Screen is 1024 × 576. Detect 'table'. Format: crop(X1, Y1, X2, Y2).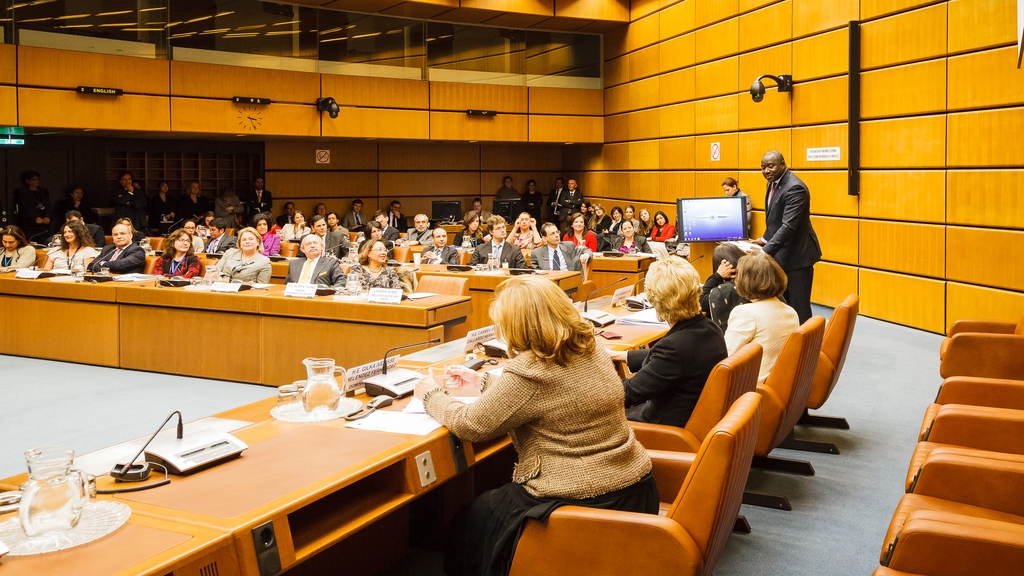
crop(404, 262, 581, 321).
